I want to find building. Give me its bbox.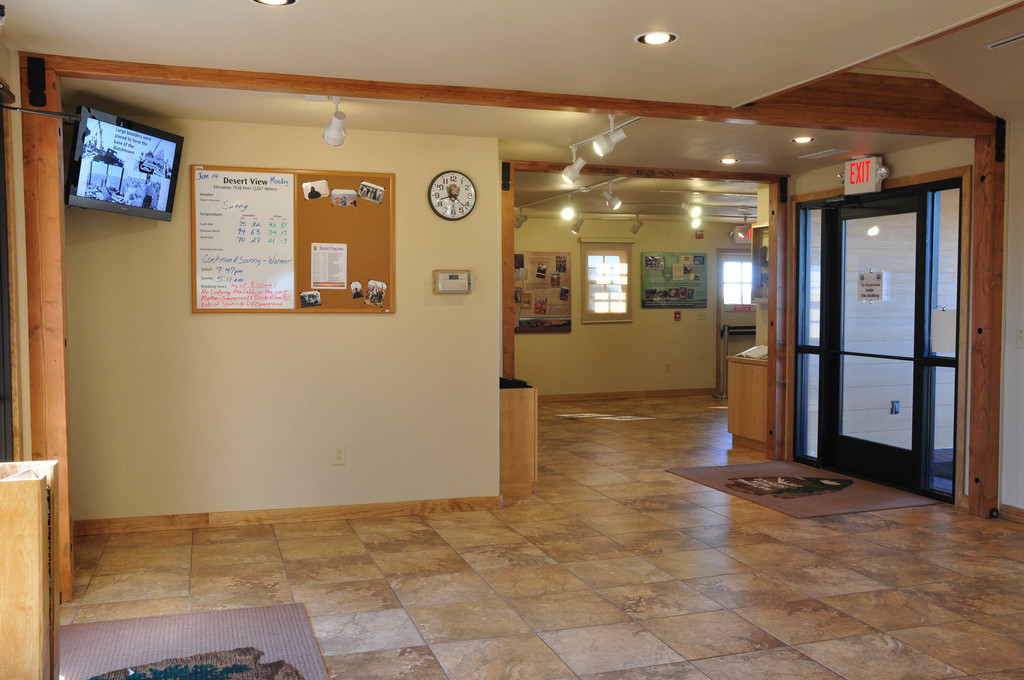
BBox(0, 0, 1023, 679).
